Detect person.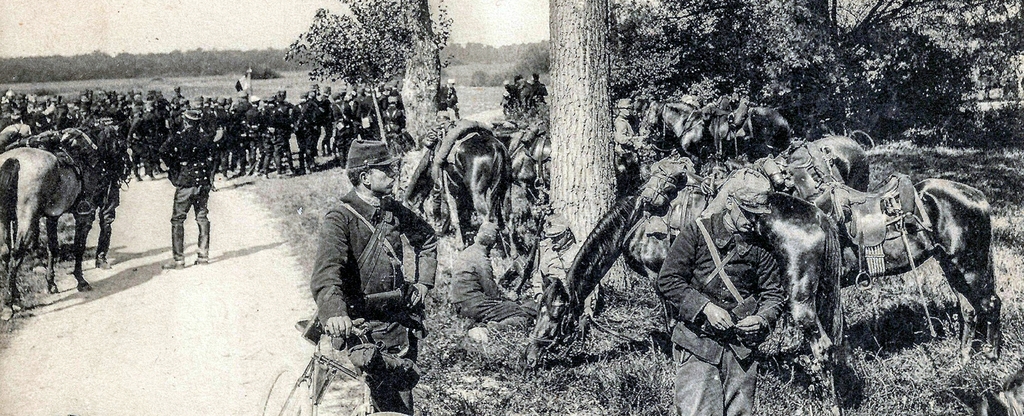
Detected at bbox=[527, 213, 600, 329].
